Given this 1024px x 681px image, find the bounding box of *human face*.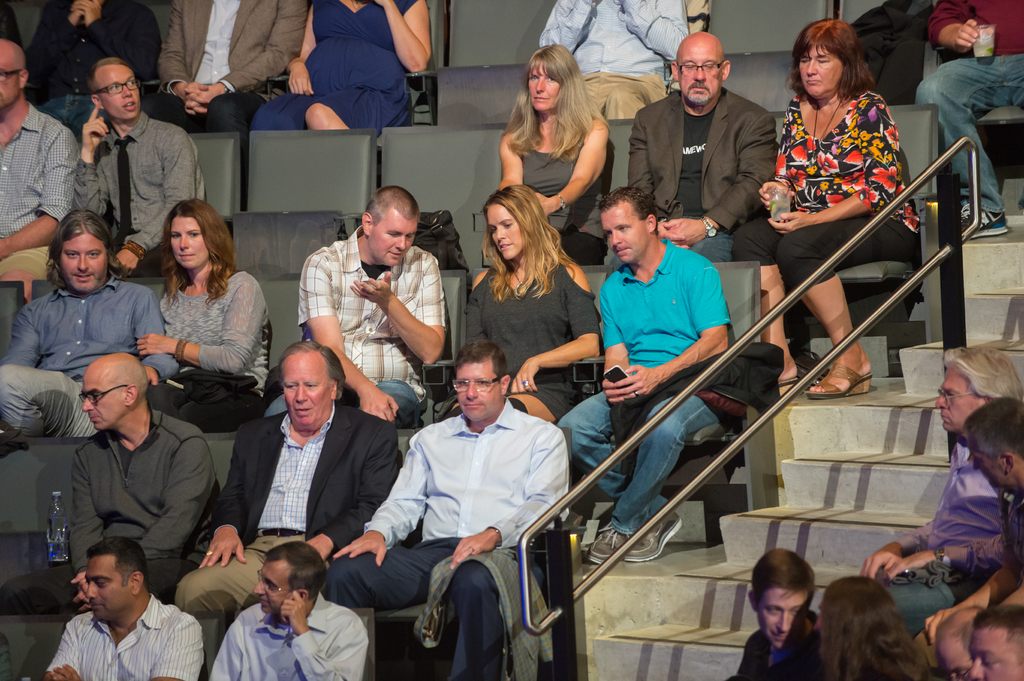
bbox=(0, 42, 22, 107).
